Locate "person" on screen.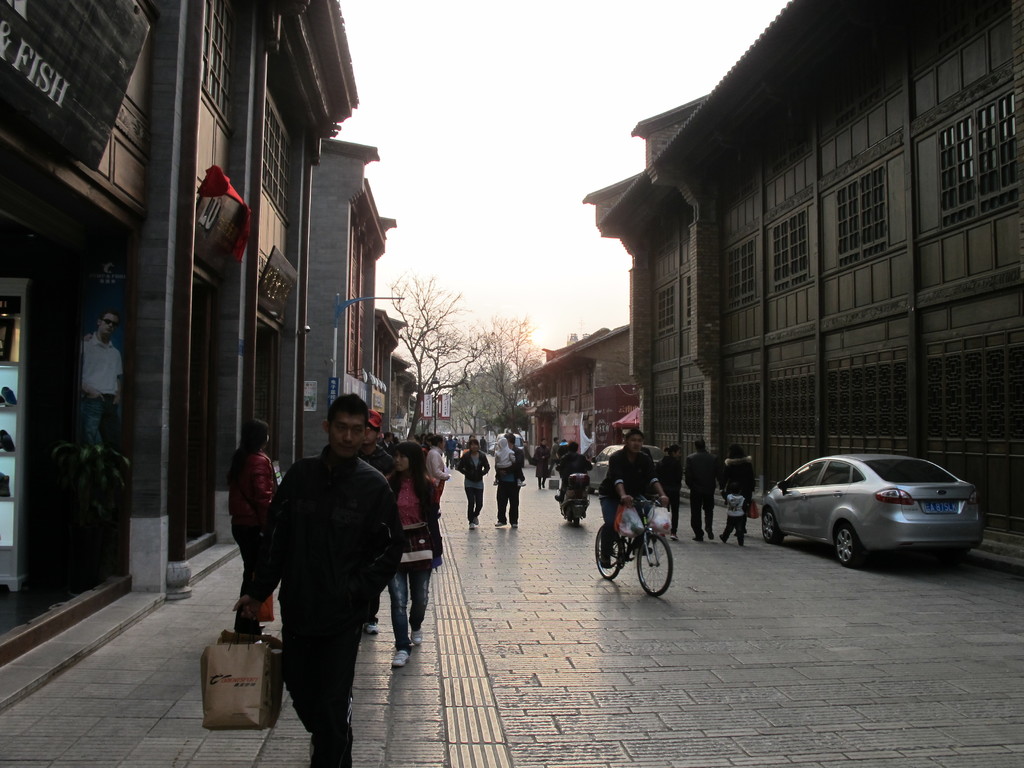
On screen at detection(717, 442, 757, 545).
